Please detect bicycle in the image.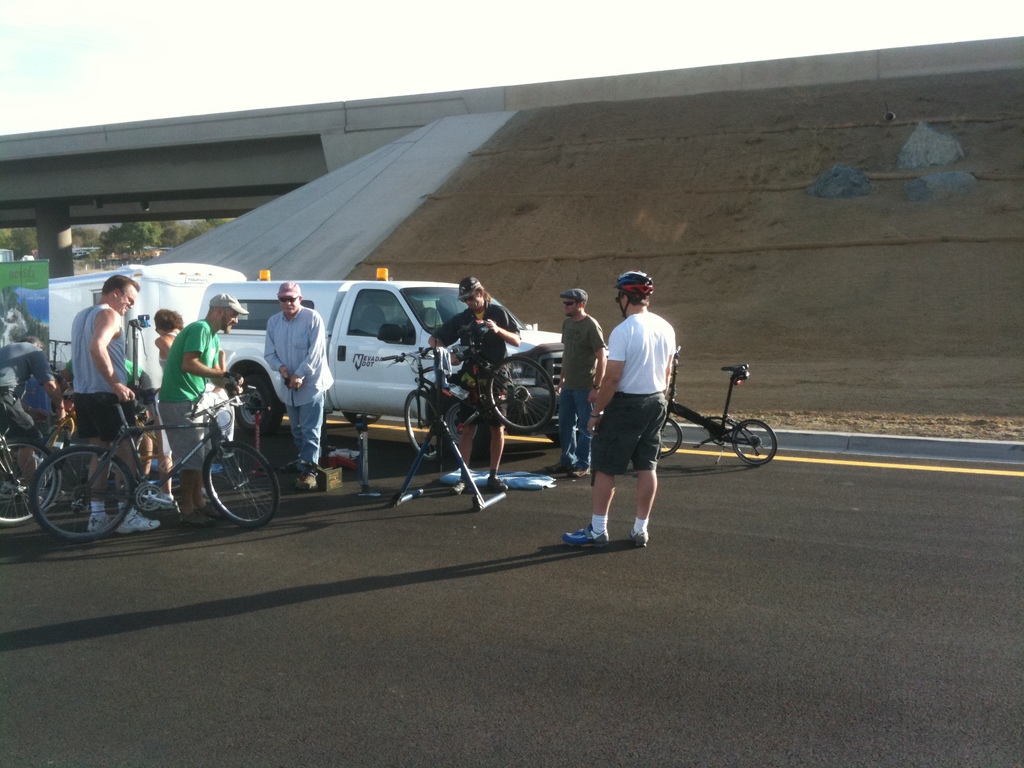
659/344/776/466.
